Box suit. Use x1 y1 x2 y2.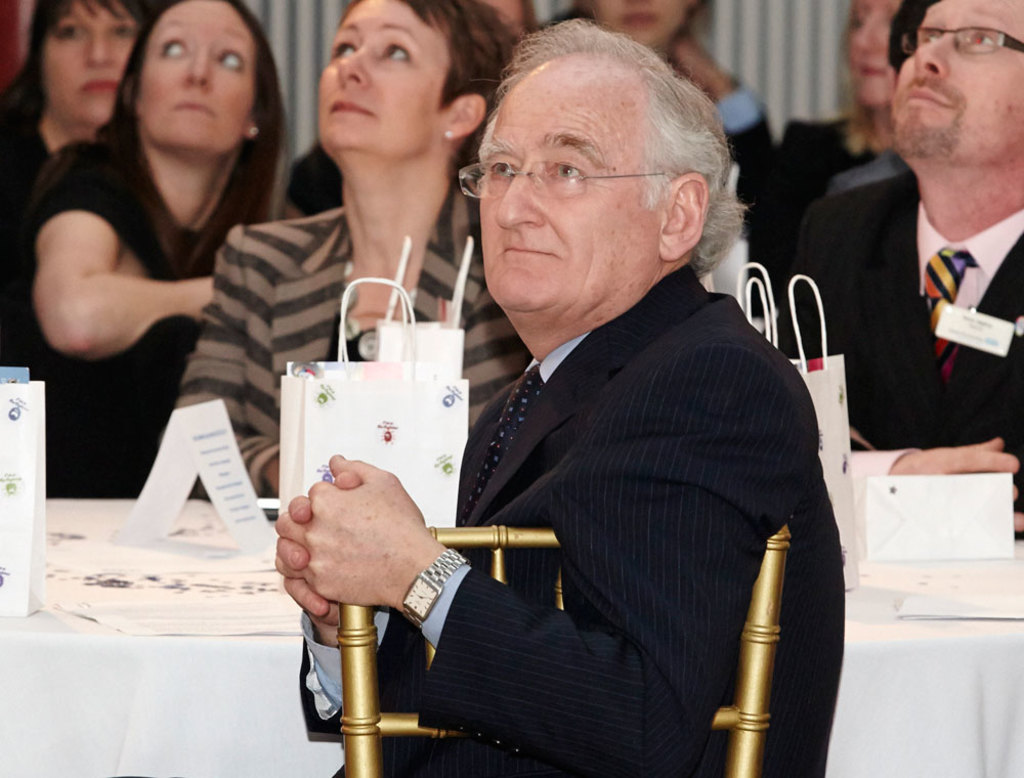
358 165 847 766.
